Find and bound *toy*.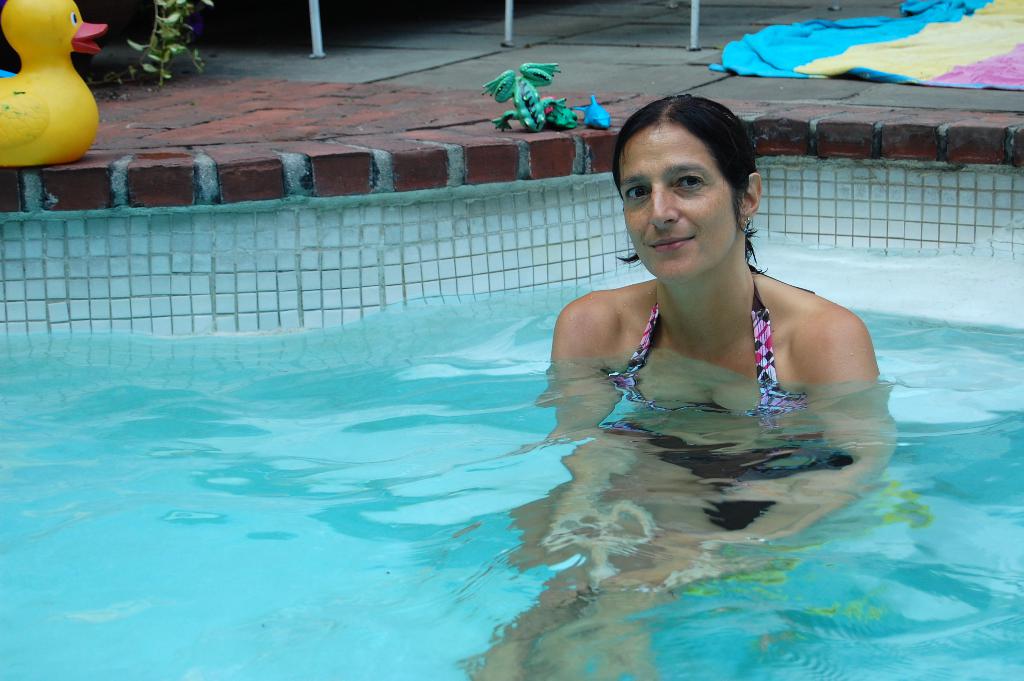
Bound: Rect(477, 62, 573, 134).
